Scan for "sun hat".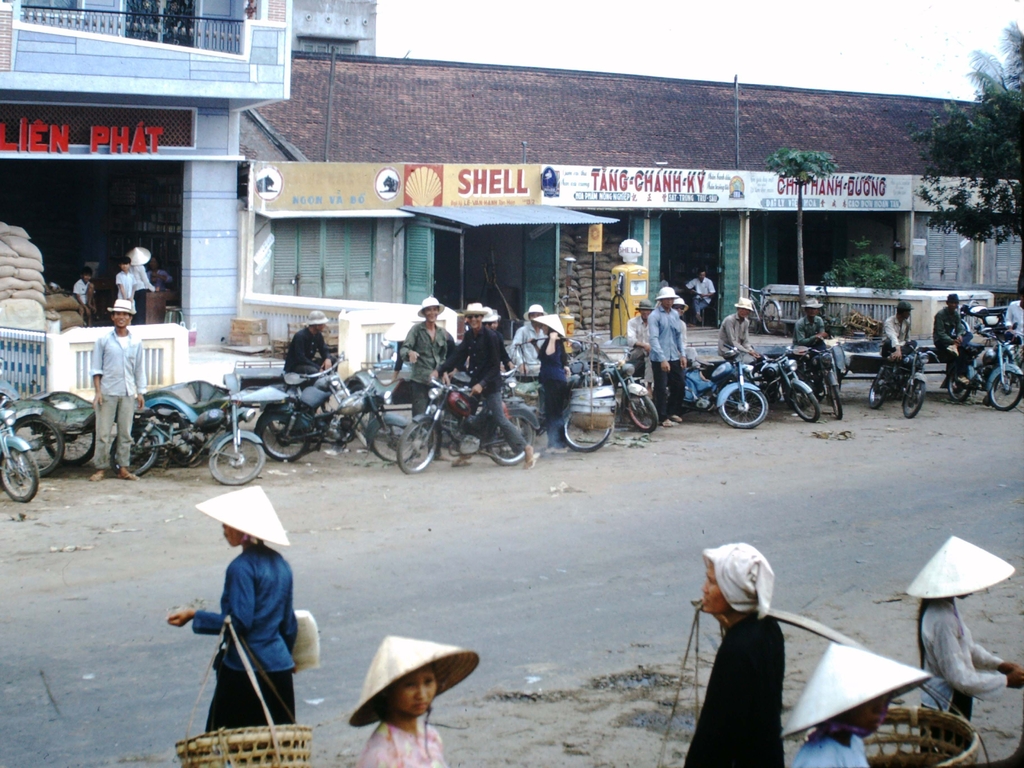
Scan result: [528, 312, 570, 339].
